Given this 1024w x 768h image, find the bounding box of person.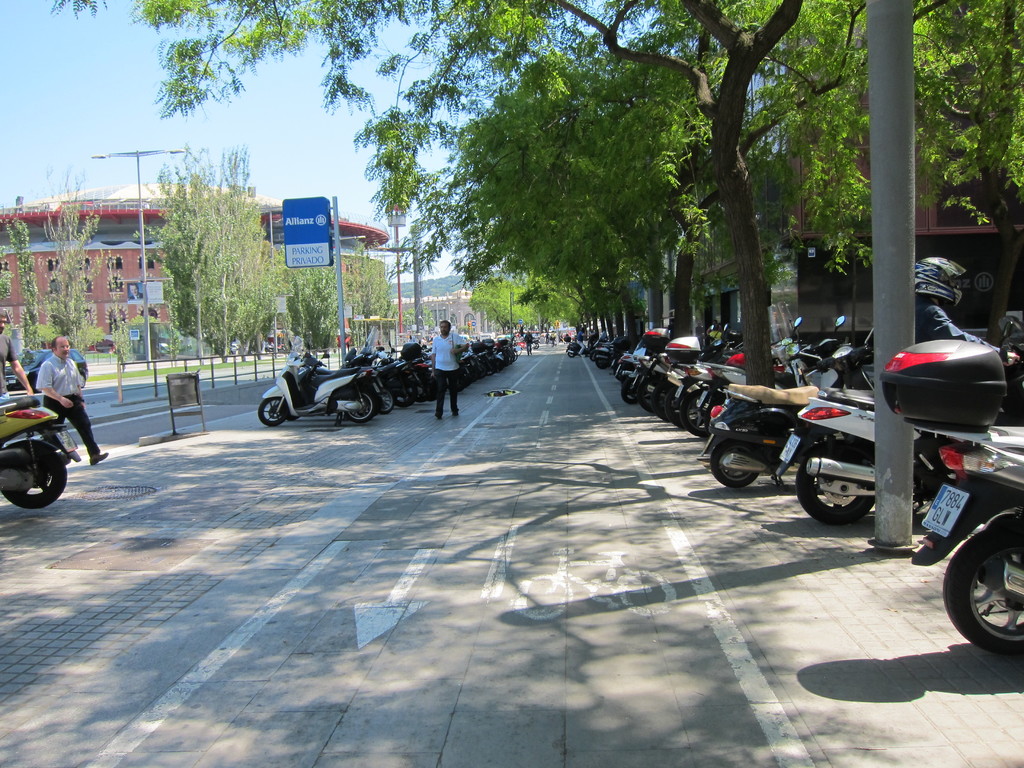
bbox=(422, 316, 473, 428).
